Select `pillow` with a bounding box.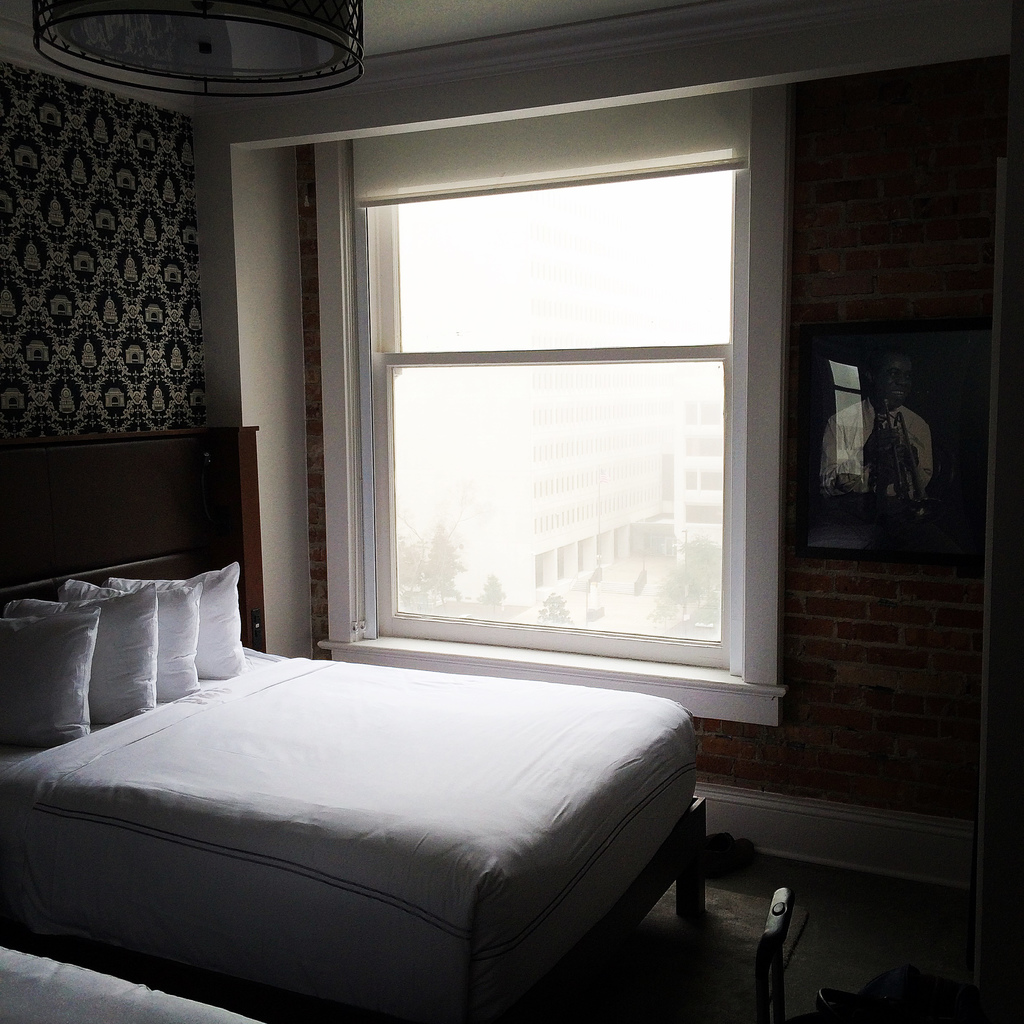
{"x1": 61, "y1": 573, "x2": 207, "y2": 694}.
